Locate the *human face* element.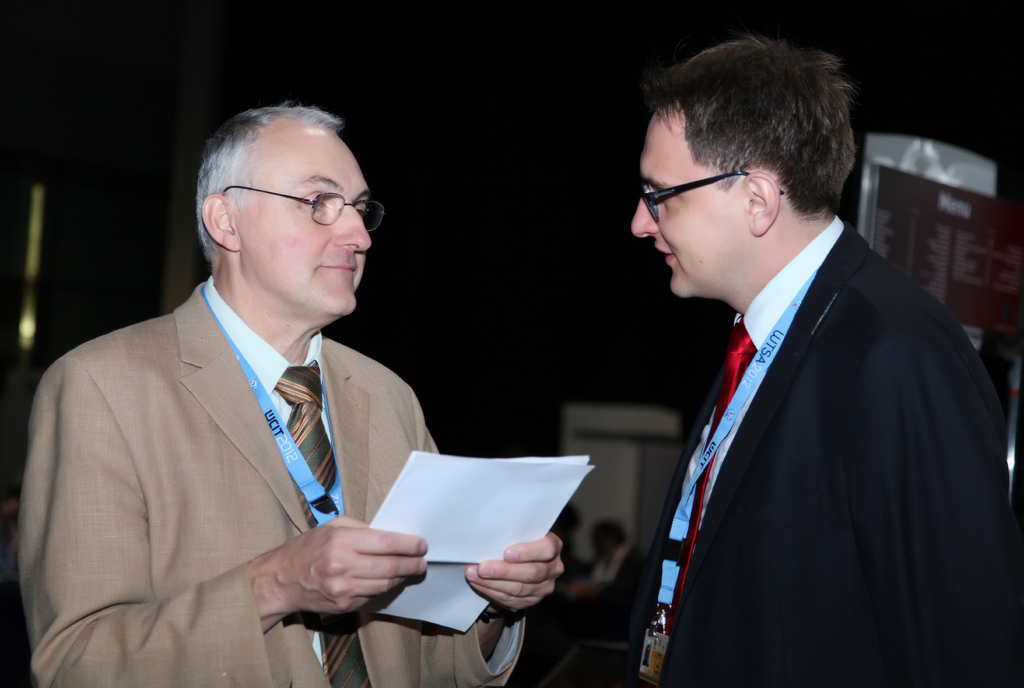
Element bbox: {"x1": 630, "y1": 108, "x2": 748, "y2": 295}.
